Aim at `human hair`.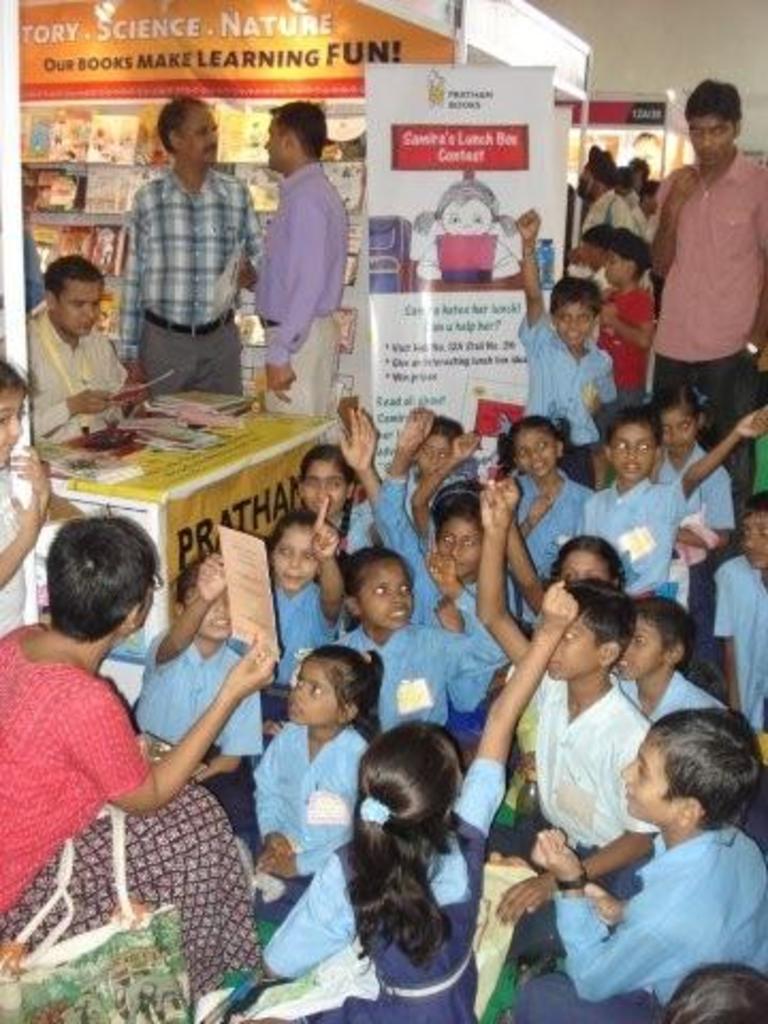
Aimed at box(661, 960, 766, 1022).
